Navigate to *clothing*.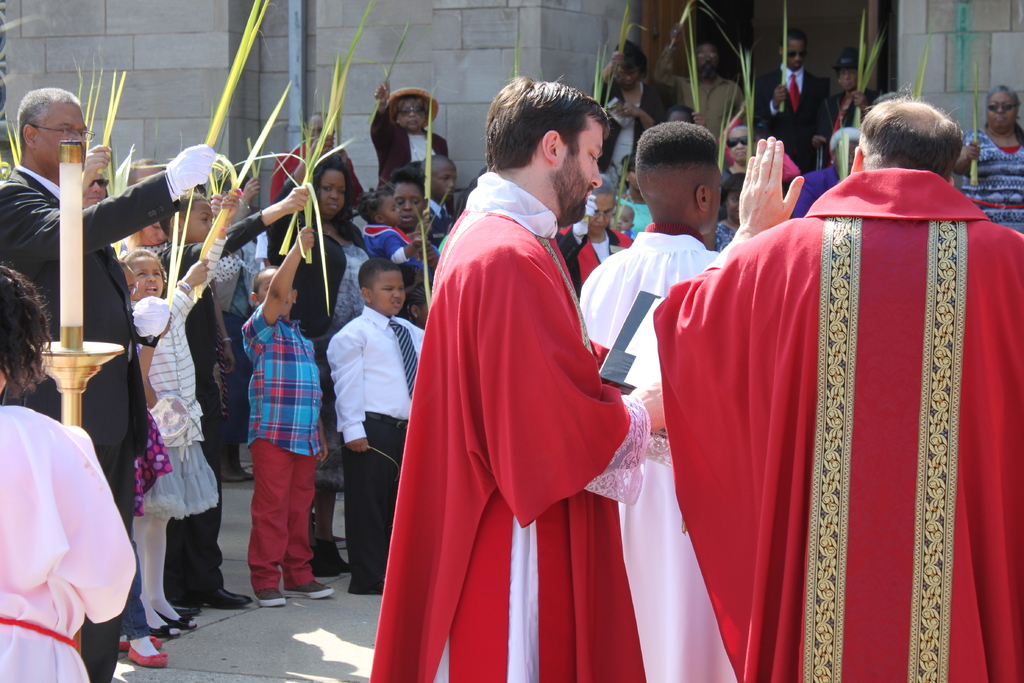
Navigation target: [x1=789, y1=164, x2=848, y2=215].
